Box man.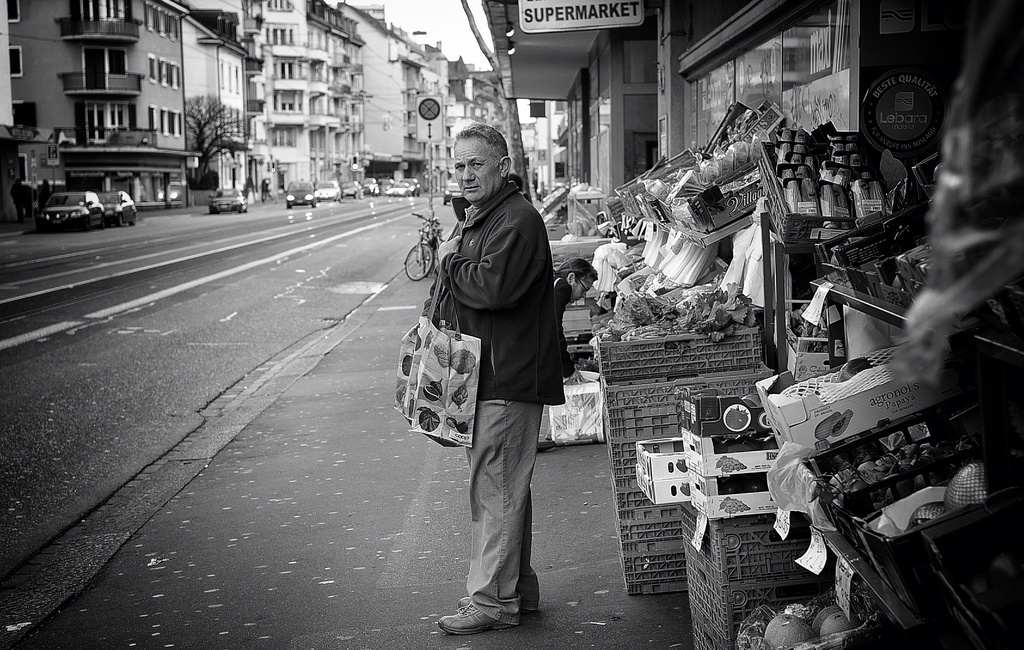
<box>420,120,566,637</box>.
